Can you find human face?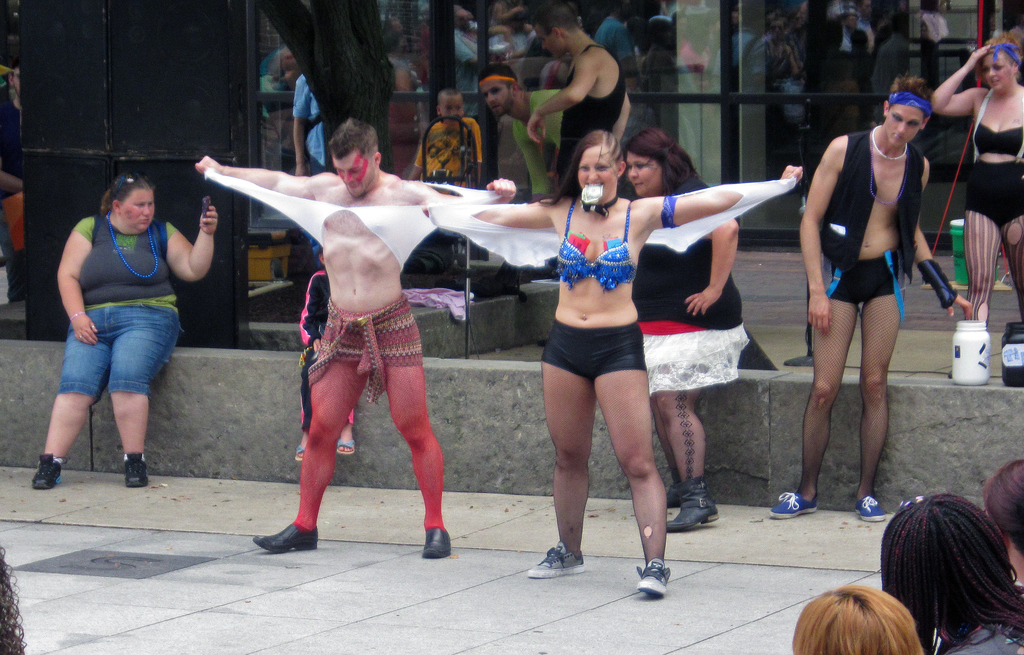
Yes, bounding box: x1=118, y1=188, x2=155, y2=232.
